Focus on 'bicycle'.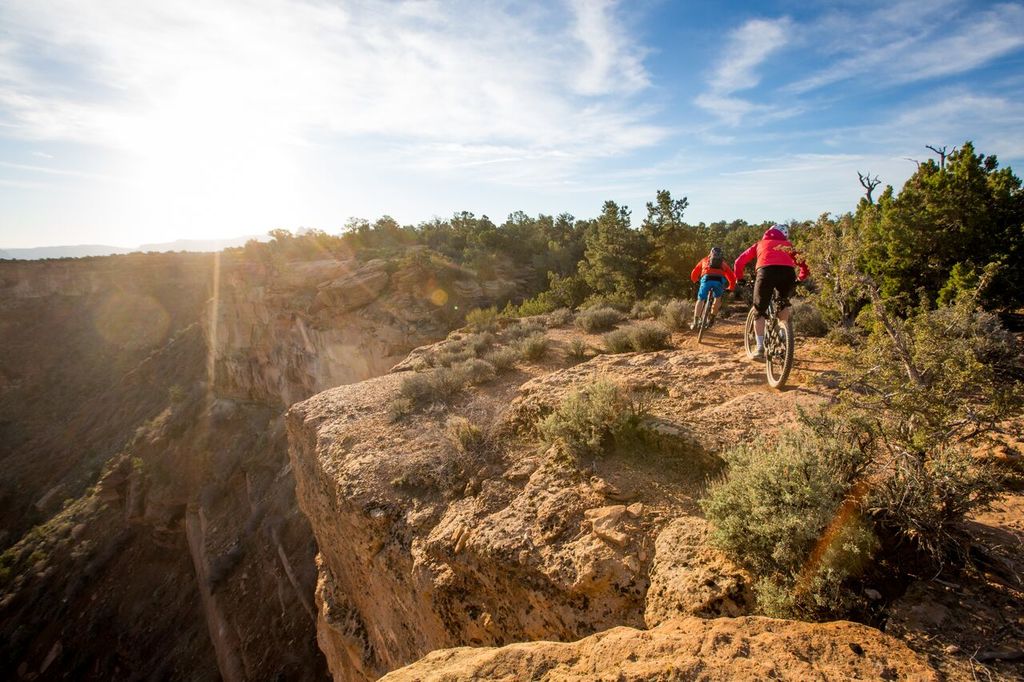
Focused at [x1=742, y1=268, x2=809, y2=386].
